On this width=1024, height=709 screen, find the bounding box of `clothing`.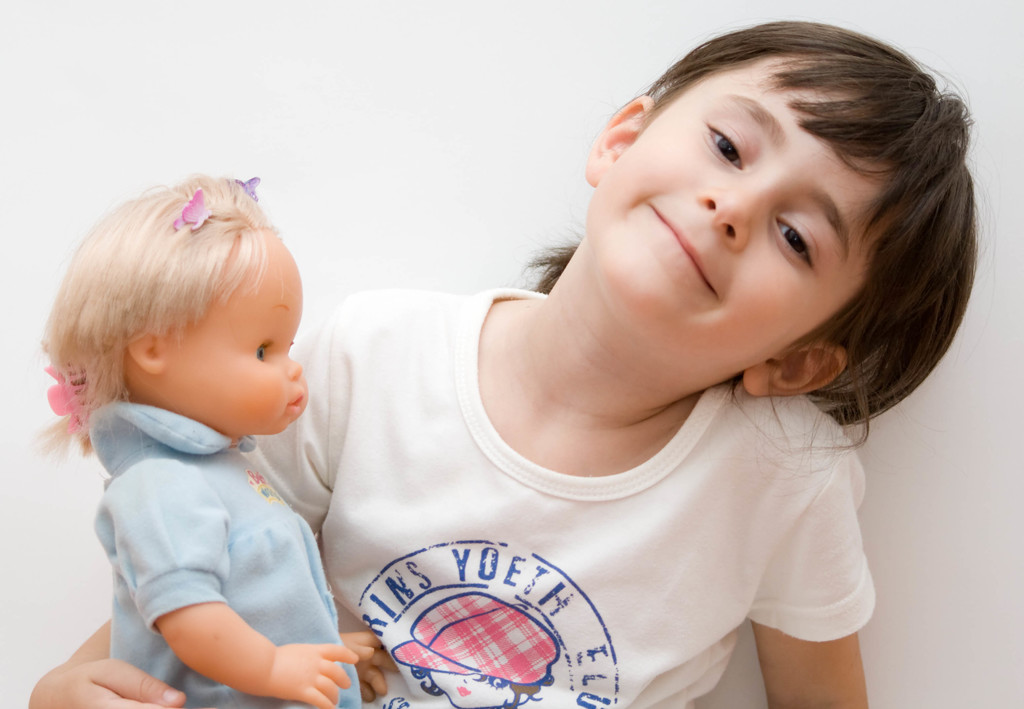
Bounding box: bbox=(240, 333, 944, 687).
